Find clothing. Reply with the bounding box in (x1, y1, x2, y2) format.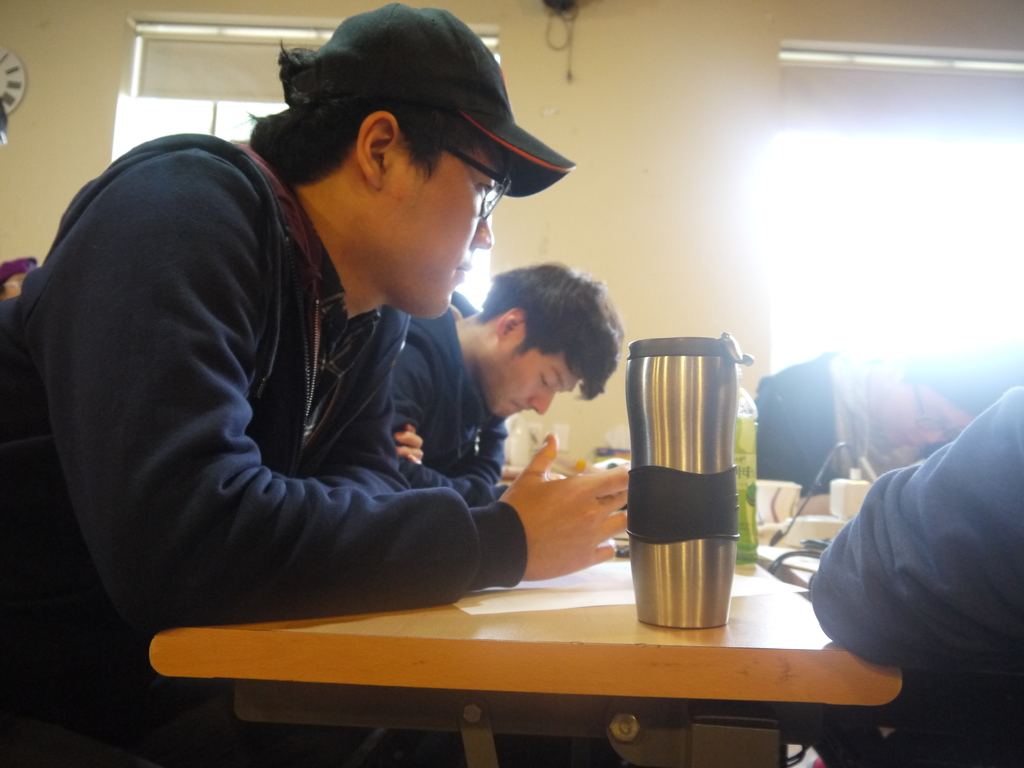
(29, 87, 575, 642).
